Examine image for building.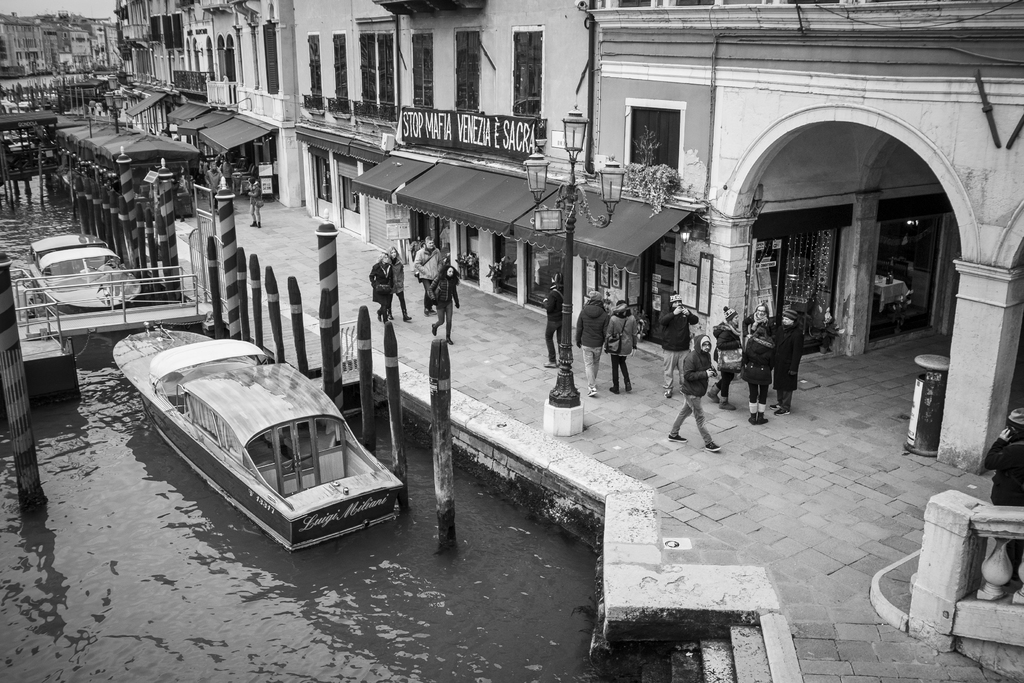
Examination result: 299 0 1023 481.
